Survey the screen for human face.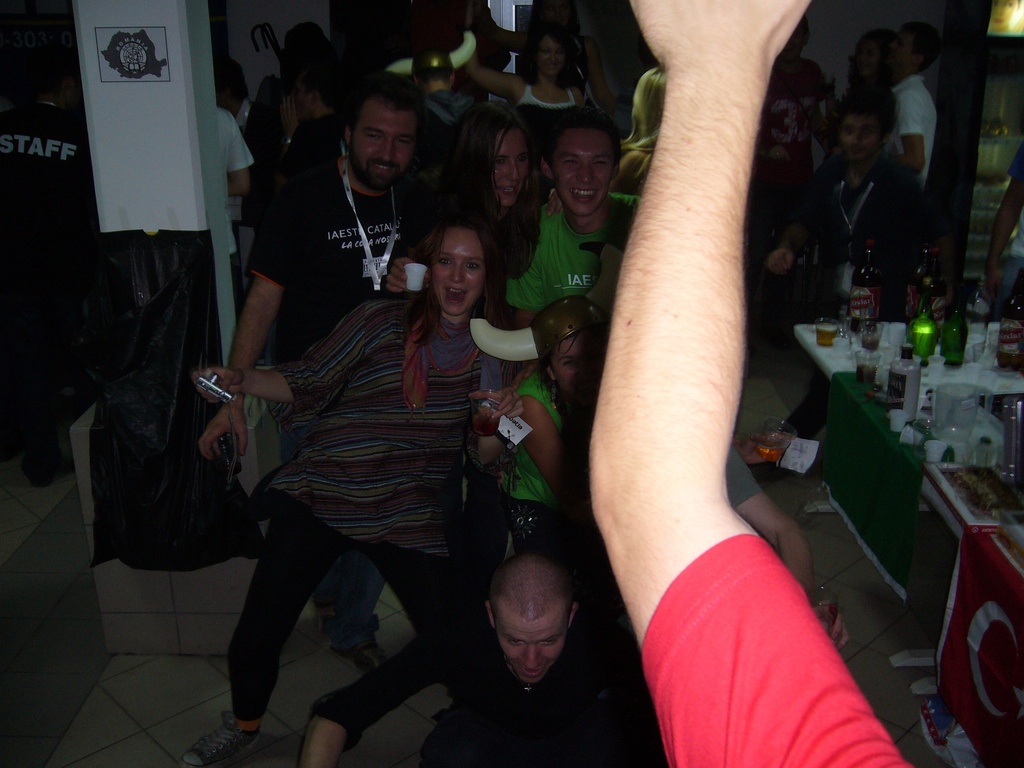
Survey found: <region>551, 128, 614, 218</region>.
